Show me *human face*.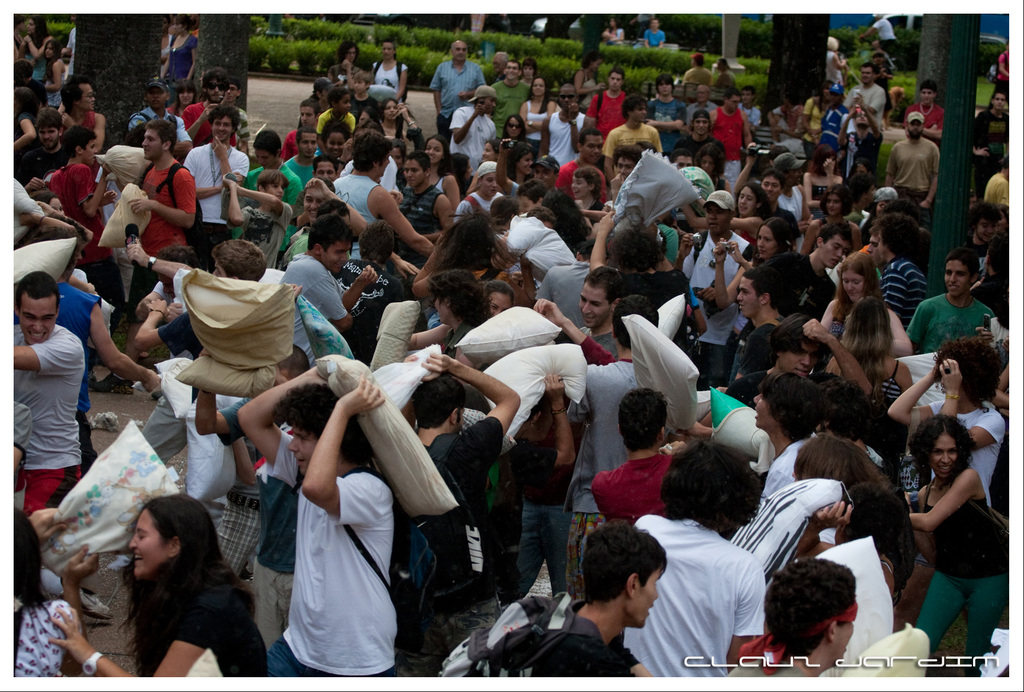
*human face* is here: (x1=20, y1=299, x2=56, y2=344).
